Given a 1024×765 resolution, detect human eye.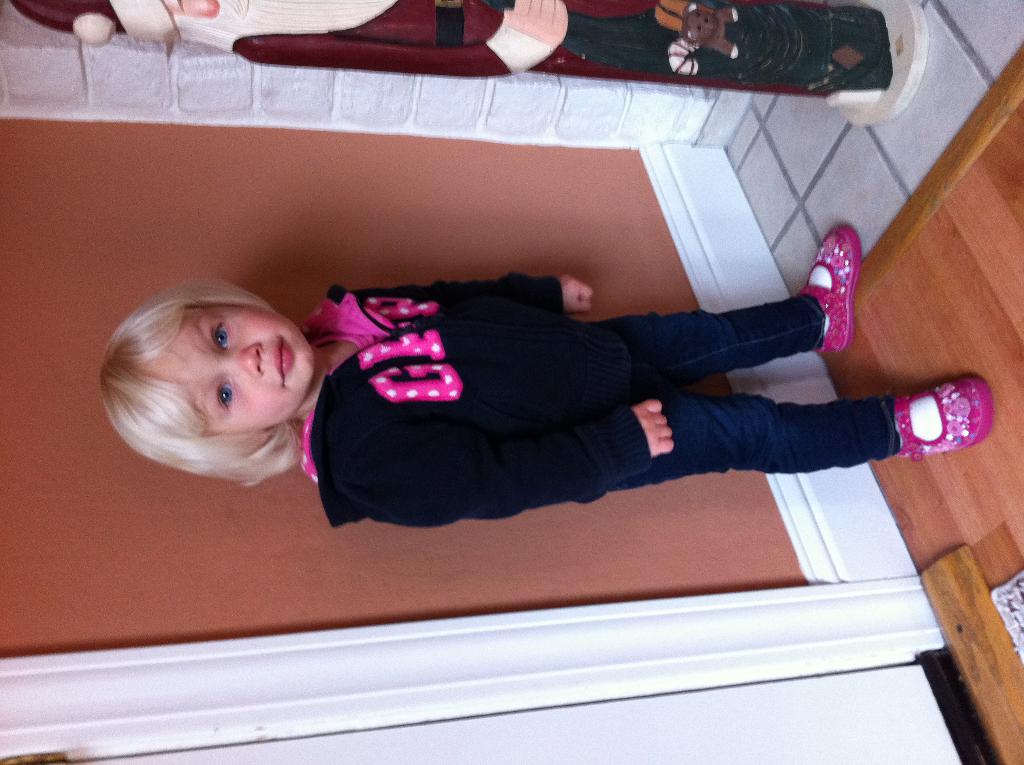
214:377:237:419.
